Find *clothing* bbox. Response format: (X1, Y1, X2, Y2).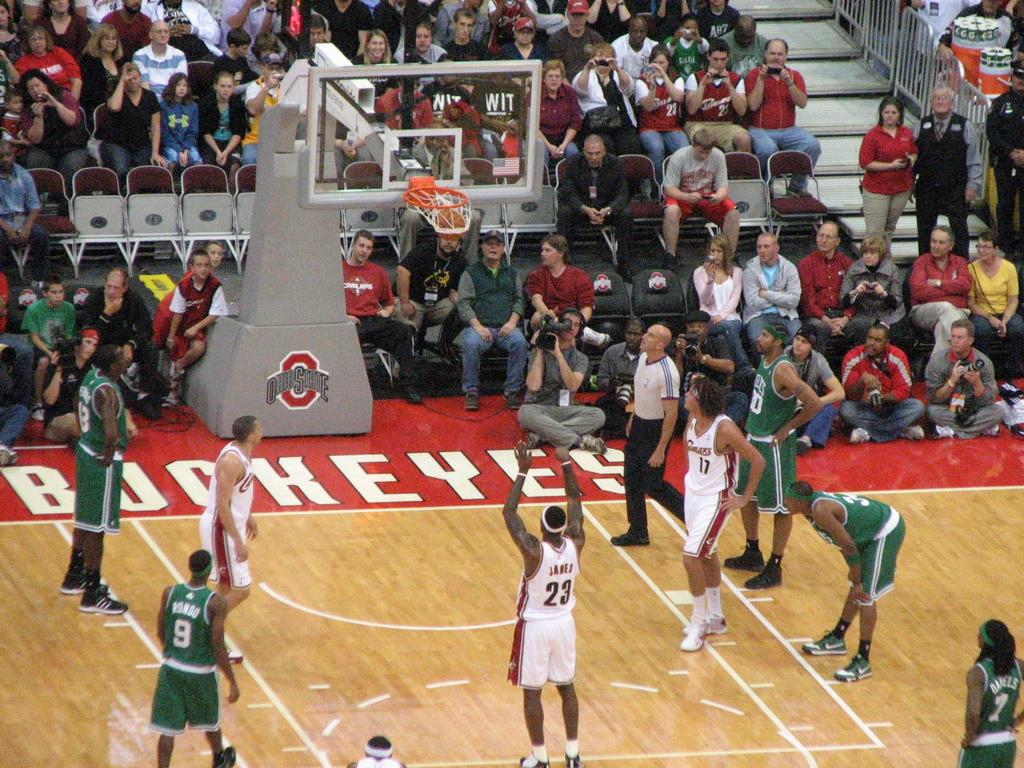
(837, 341, 920, 439).
